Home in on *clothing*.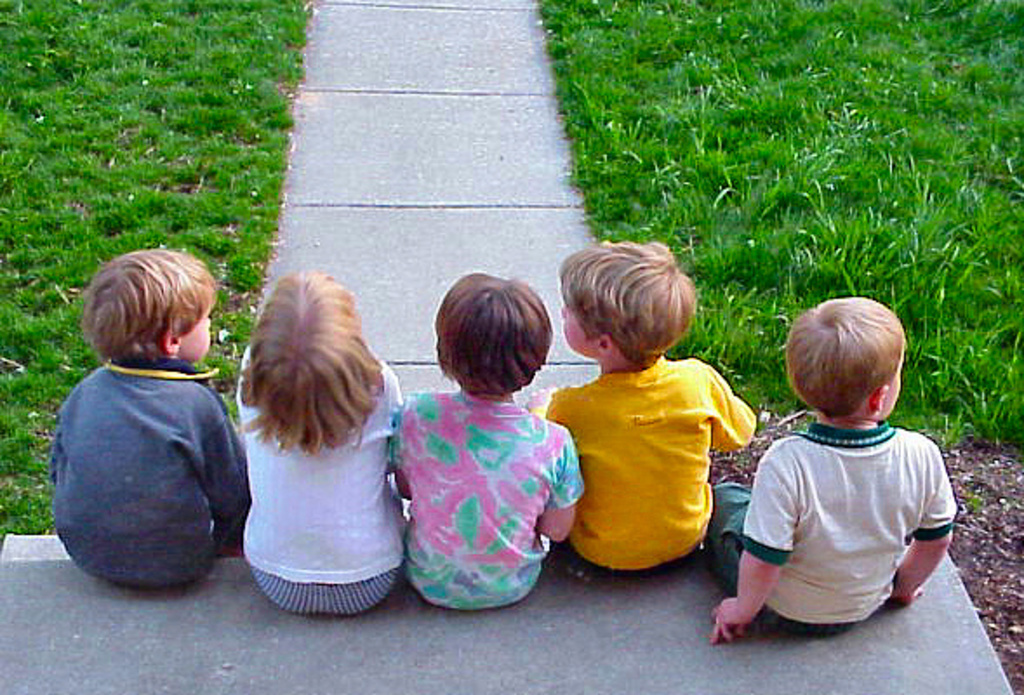
Homed in at pyautogui.locateOnScreen(242, 356, 396, 610).
